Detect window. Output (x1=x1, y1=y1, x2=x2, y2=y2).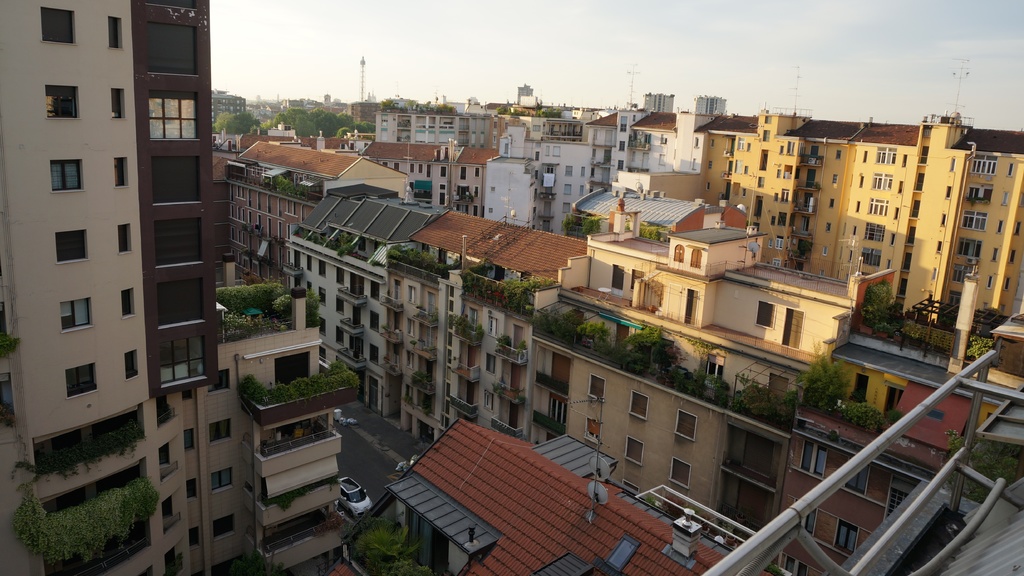
(x1=593, y1=128, x2=598, y2=145).
